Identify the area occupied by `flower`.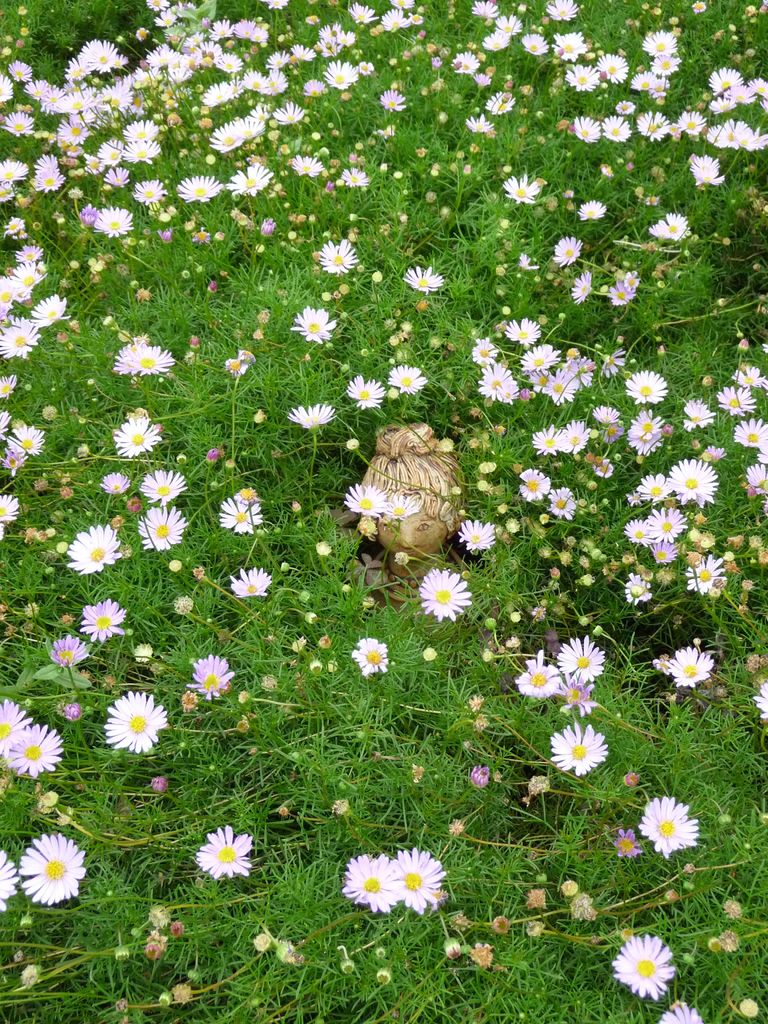
Area: [left=622, top=516, right=652, bottom=550].
